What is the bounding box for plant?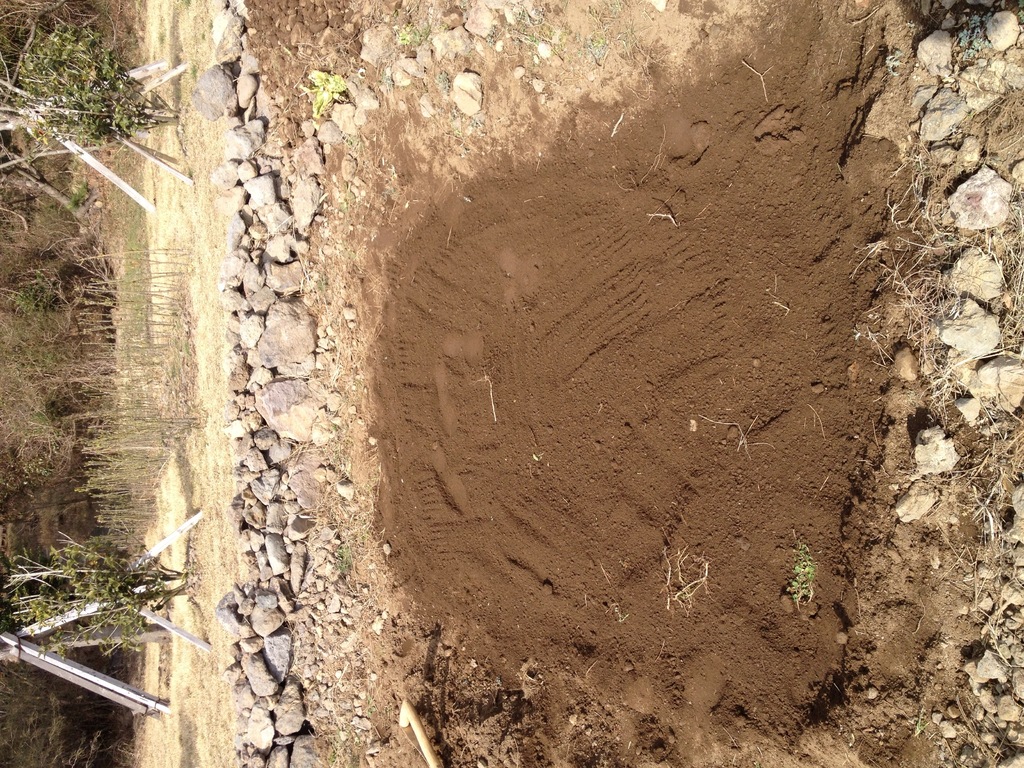
box=[292, 71, 361, 122].
